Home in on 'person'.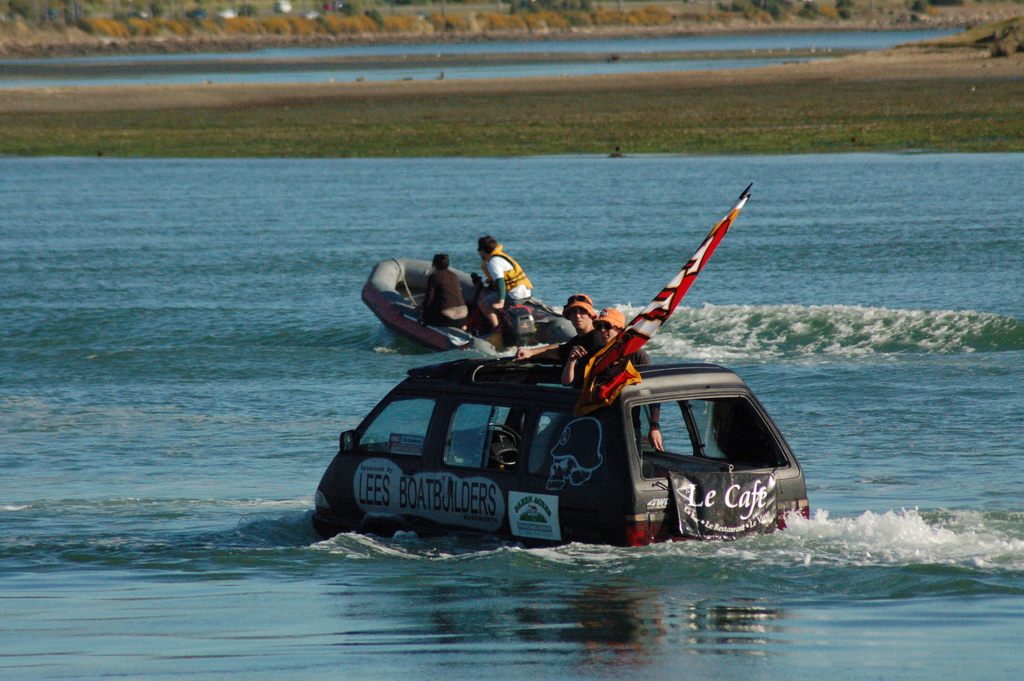
Homed in at crop(517, 291, 676, 475).
